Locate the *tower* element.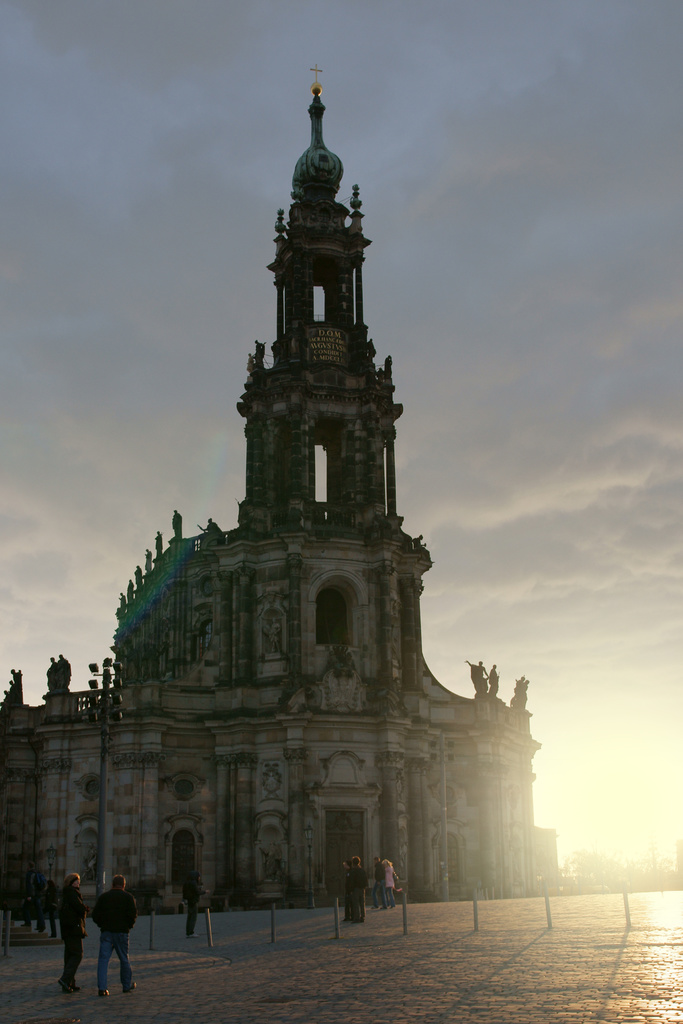
Element bbox: select_region(0, 74, 534, 913).
